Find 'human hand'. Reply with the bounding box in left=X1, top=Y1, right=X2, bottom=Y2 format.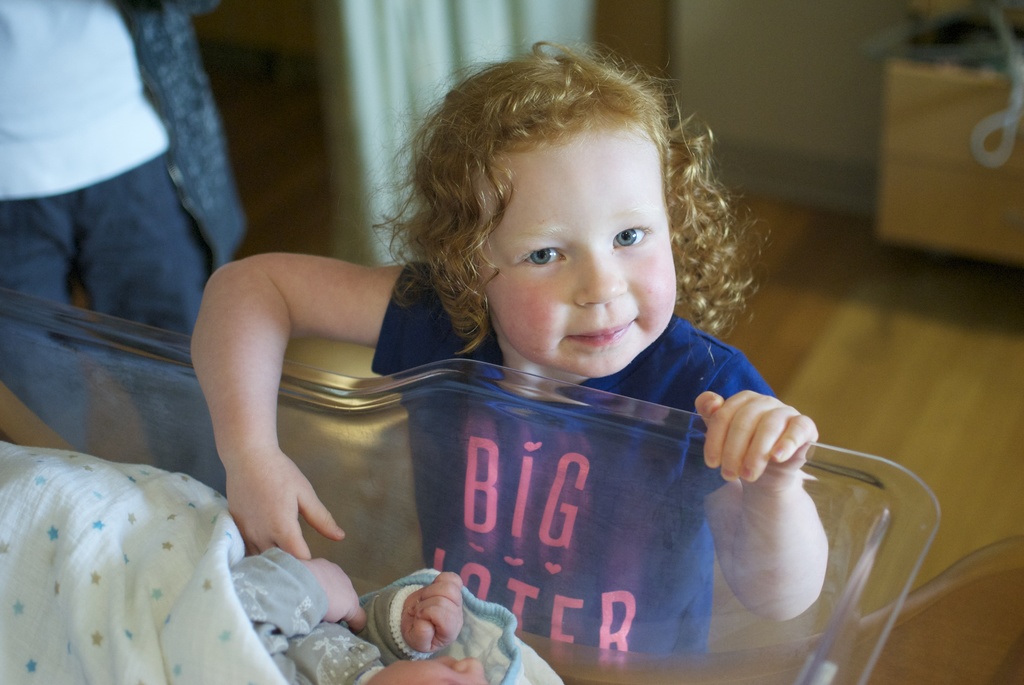
left=400, top=568, right=469, bottom=654.
